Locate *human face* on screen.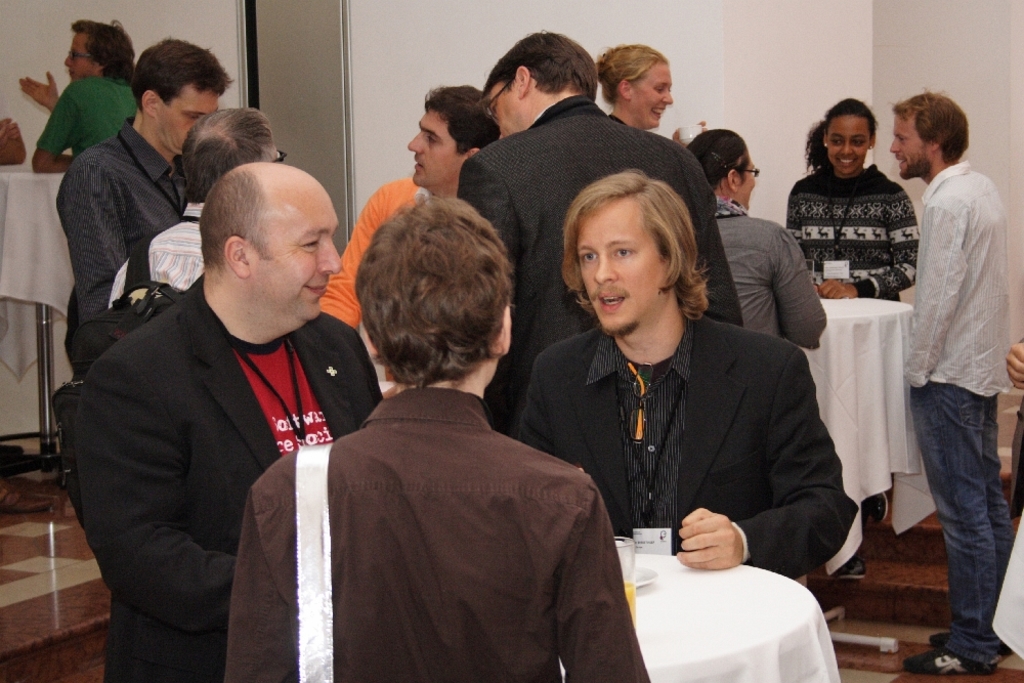
On screen at (x1=254, y1=191, x2=343, y2=326).
